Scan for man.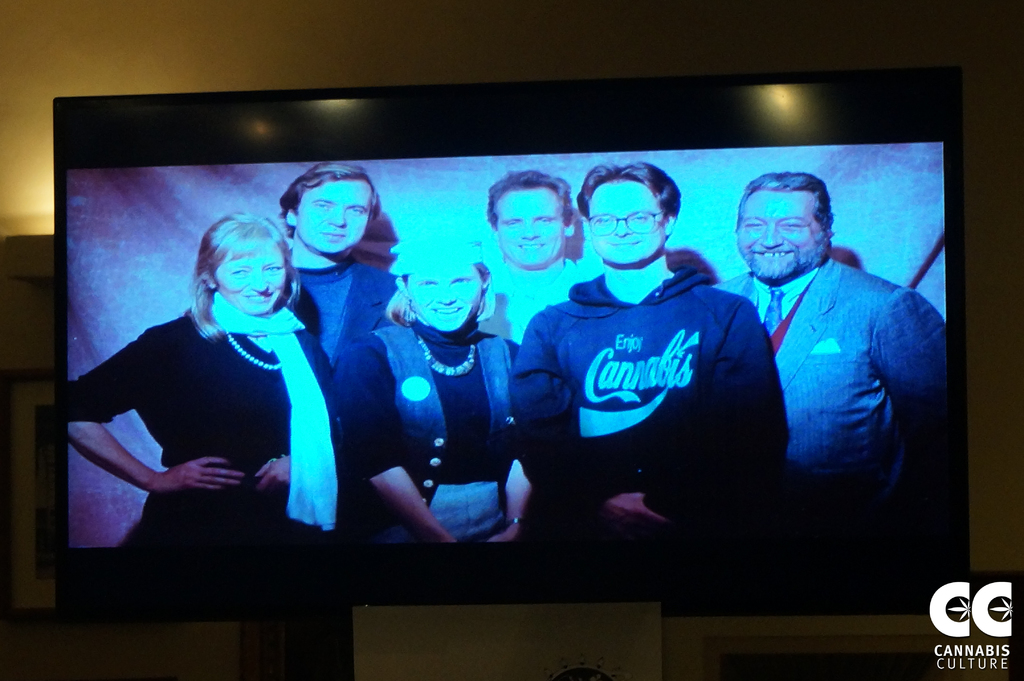
Scan result: 470:165:587:342.
